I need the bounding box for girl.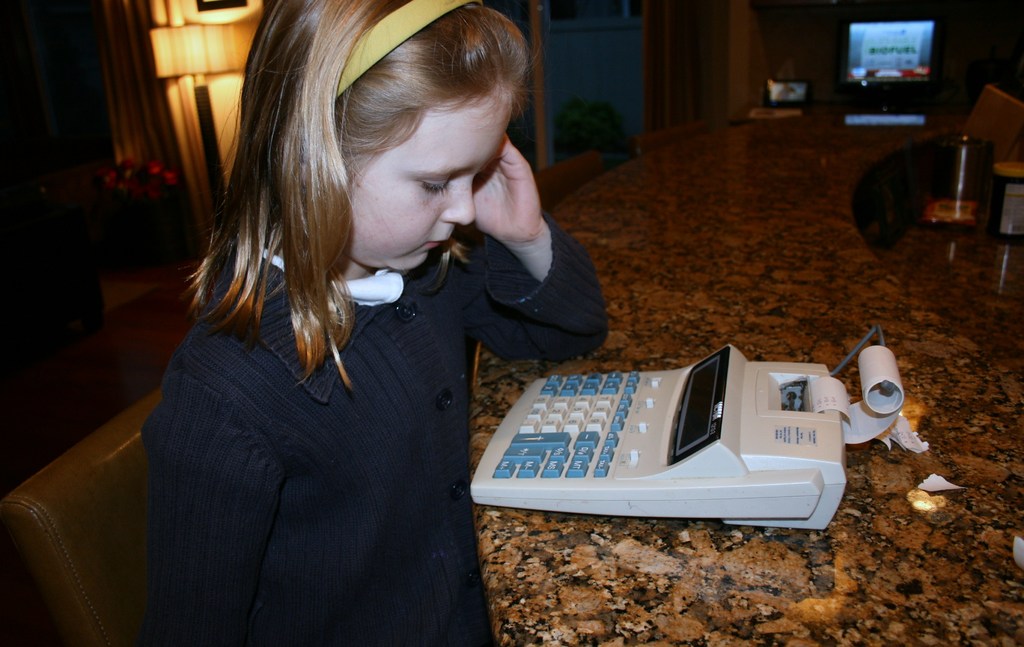
Here it is: 148 0 607 646.
